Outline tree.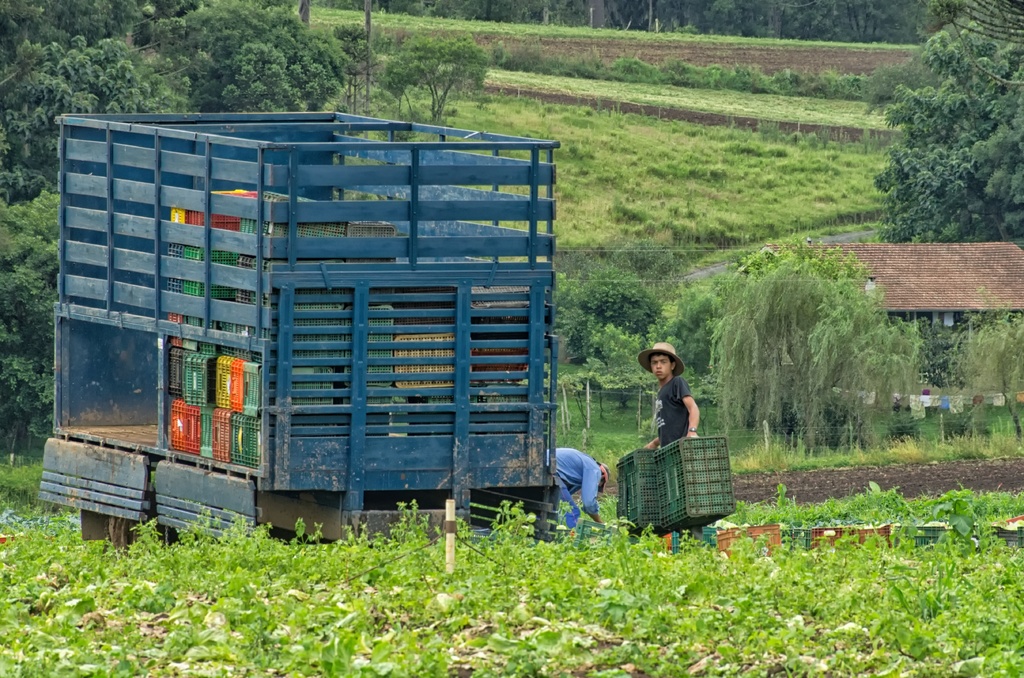
Outline: (left=704, top=256, right=935, bottom=462).
